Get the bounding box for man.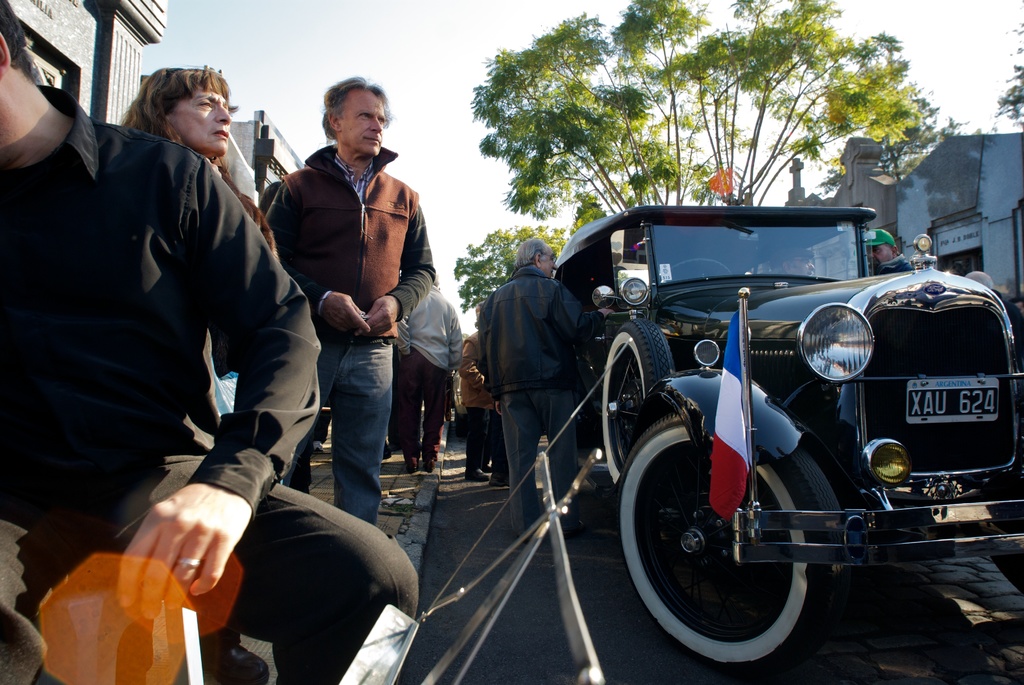
x1=388 y1=274 x2=465 y2=473.
